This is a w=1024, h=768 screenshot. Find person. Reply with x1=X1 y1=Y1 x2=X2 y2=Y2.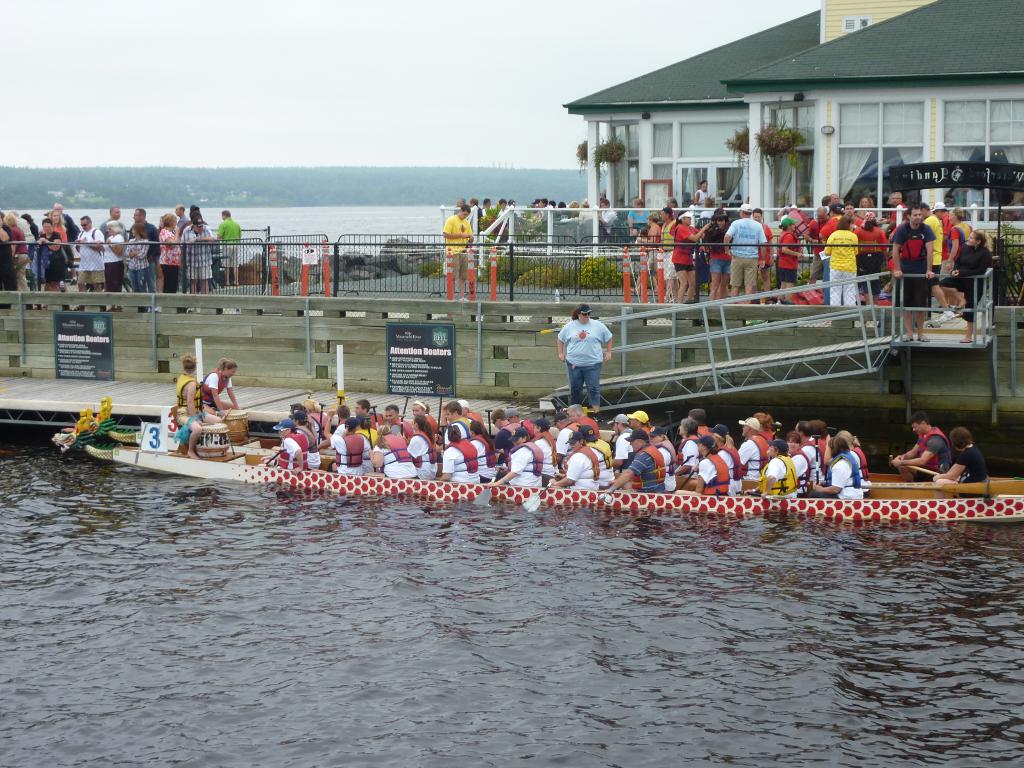
x1=705 y1=195 x2=717 y2=207.
